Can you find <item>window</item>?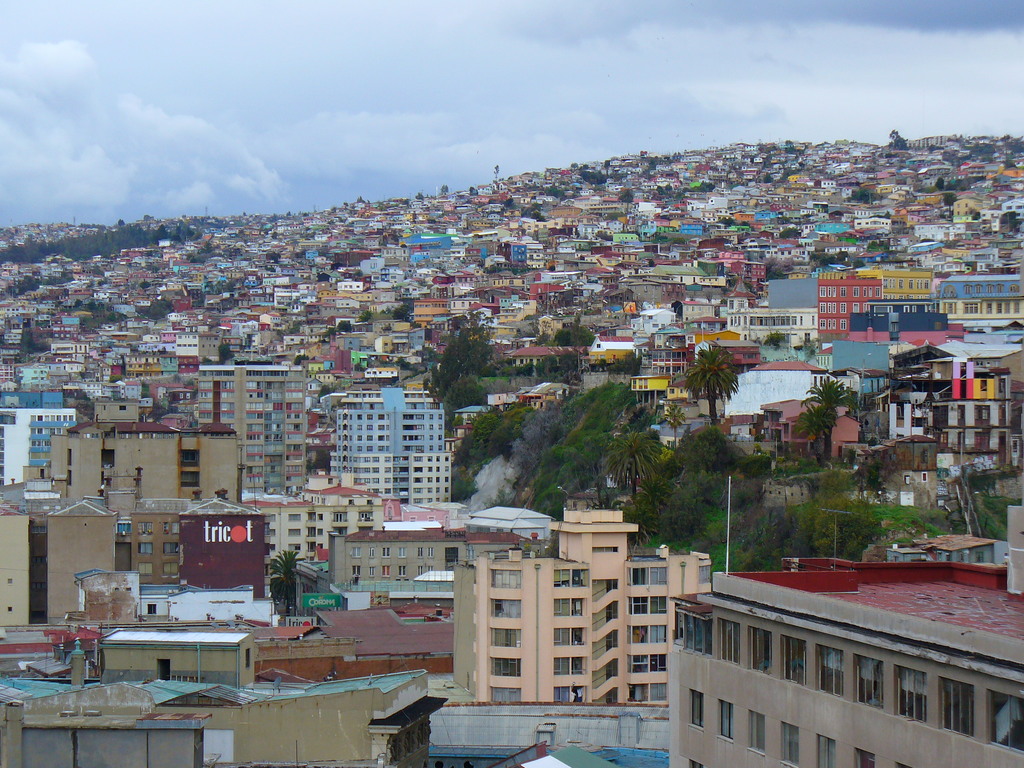
Yes, bounding box: [x1=821, y1=284, x2=826, y2=294].
